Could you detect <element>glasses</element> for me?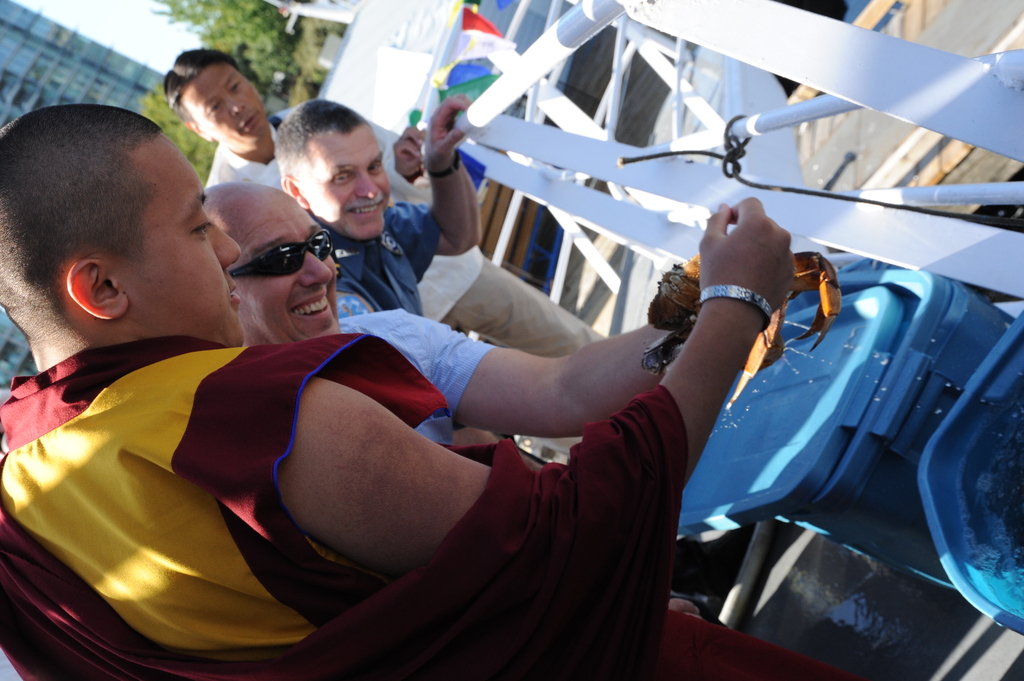
Detection result: 223 227 326 280.
